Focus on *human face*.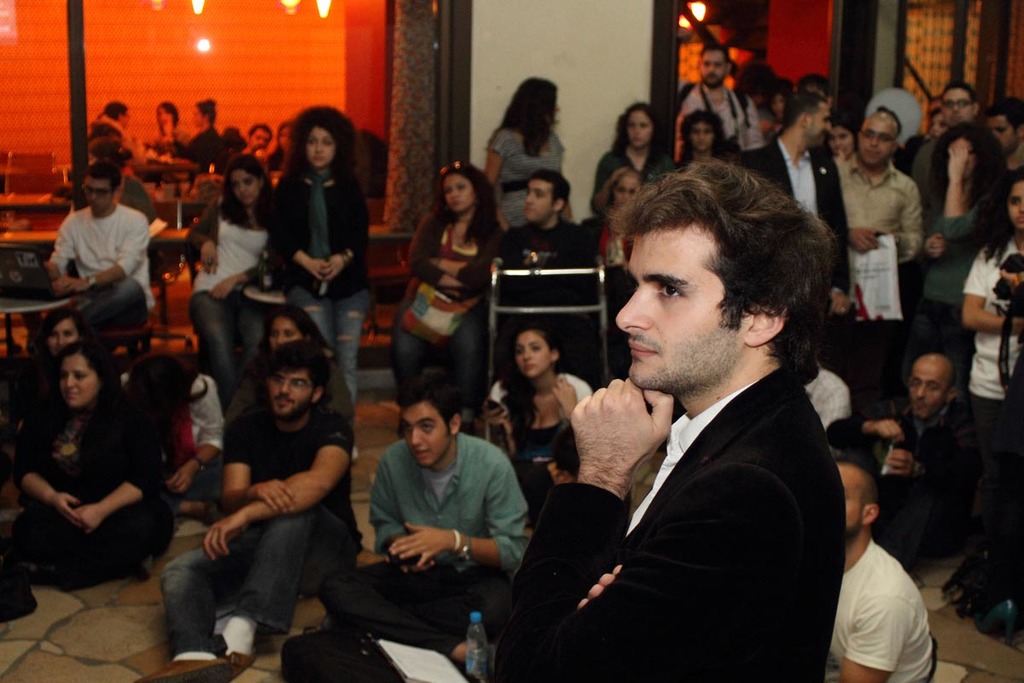
Focused at l=940, t=87, r=975, b=122.
